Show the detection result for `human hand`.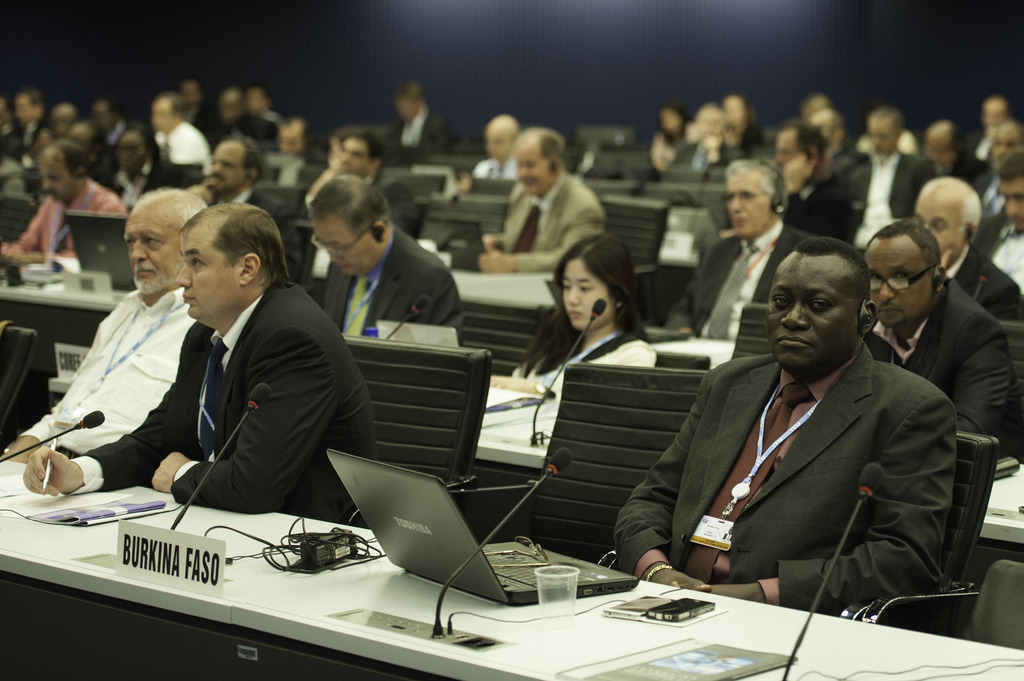
940, 248, 954, 273.
